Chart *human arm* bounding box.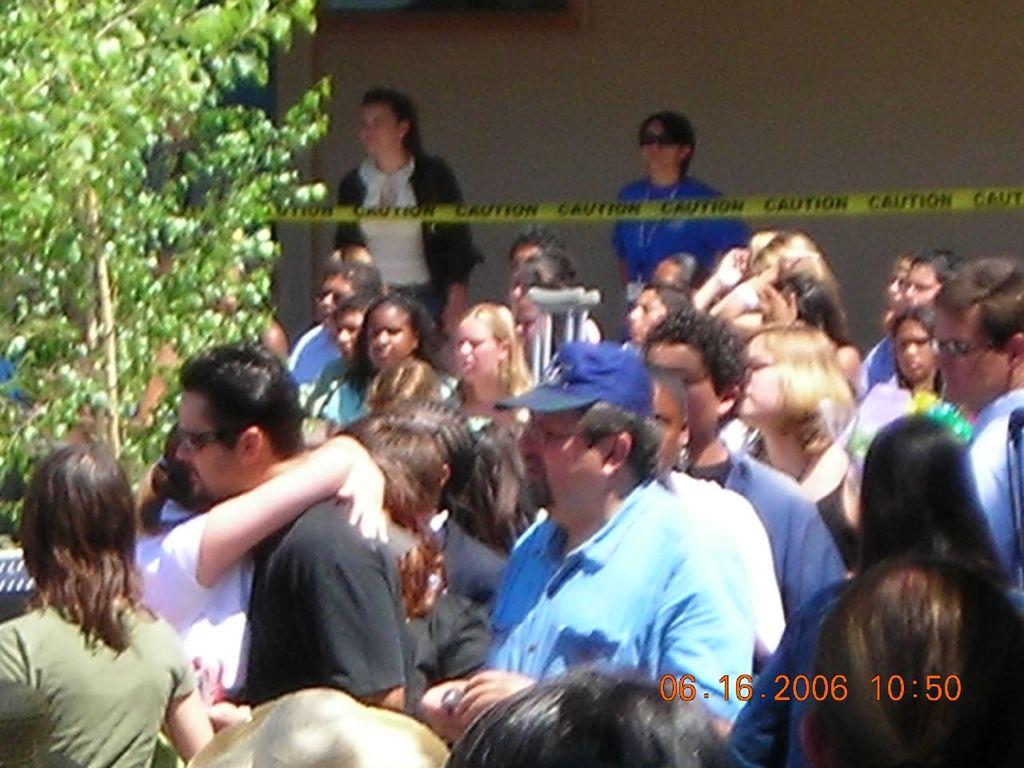
Charted: pyautogui.locateOnScreen(146, 439, 384, 621).
